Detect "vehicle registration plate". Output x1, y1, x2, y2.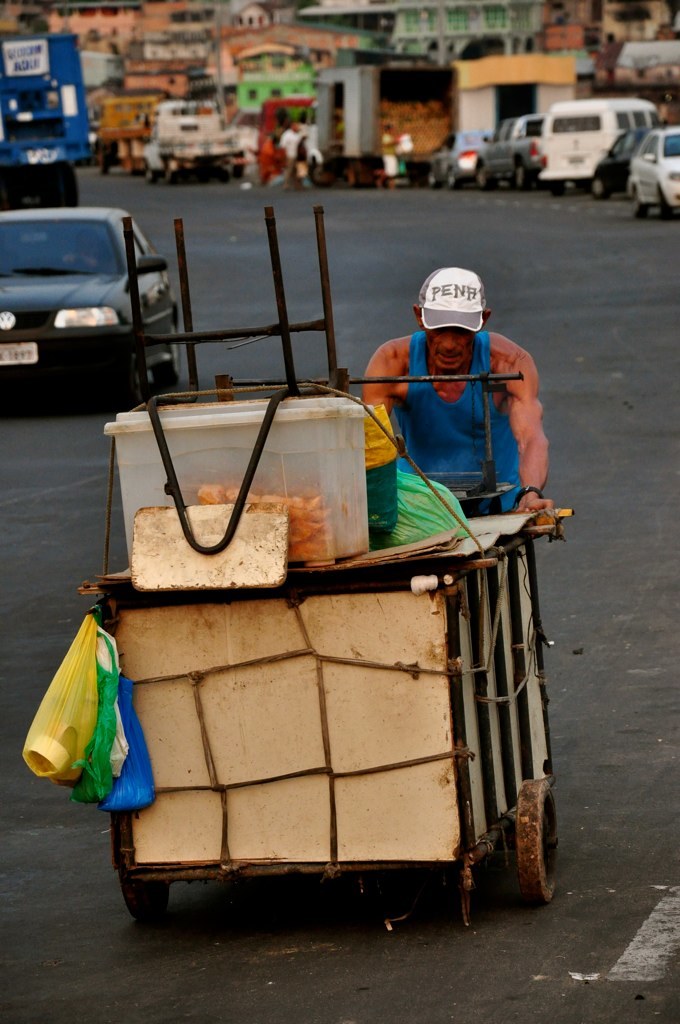
0, 342, 38, 364.
